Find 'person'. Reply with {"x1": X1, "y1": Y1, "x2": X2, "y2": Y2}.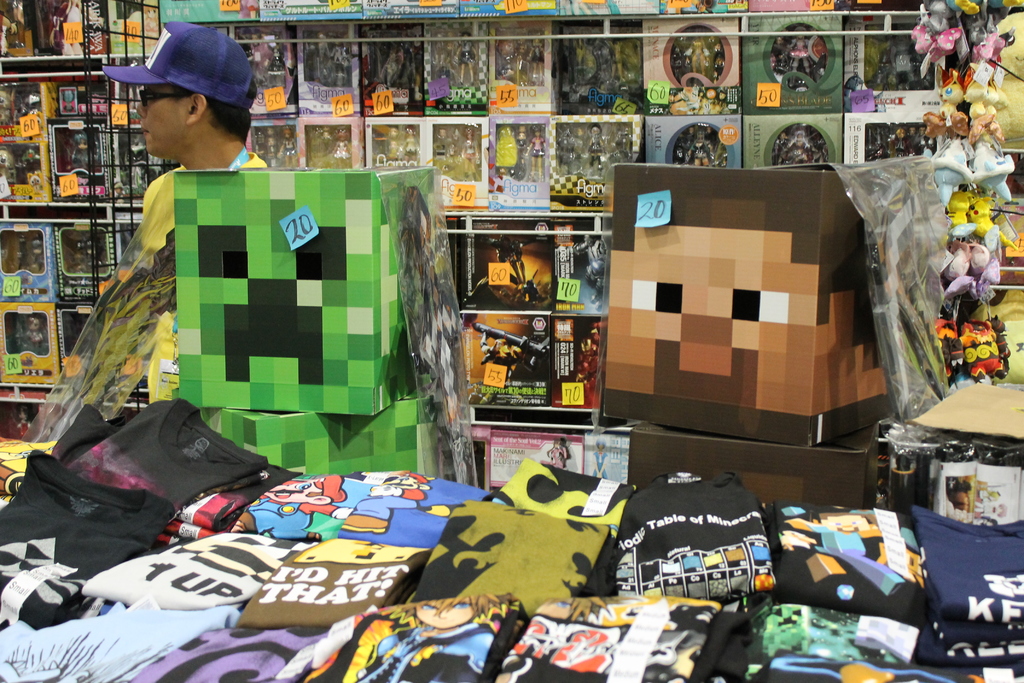
{"x1": 602, "y1": 167, "x2": 890, "y2": 448}.
